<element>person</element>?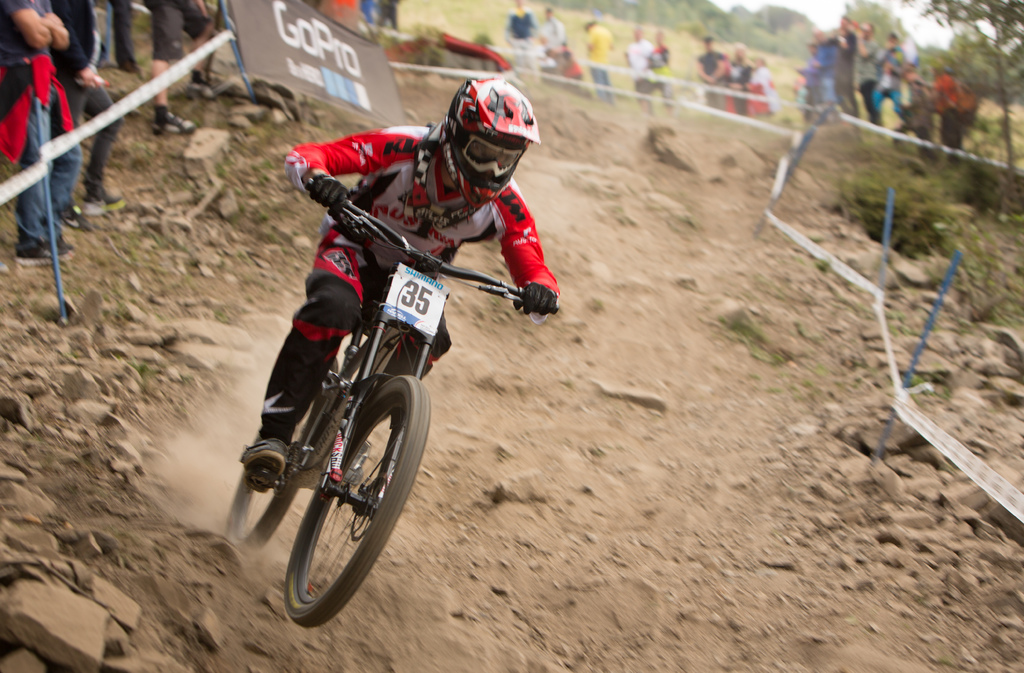
region(824, 19, 845, 128)
